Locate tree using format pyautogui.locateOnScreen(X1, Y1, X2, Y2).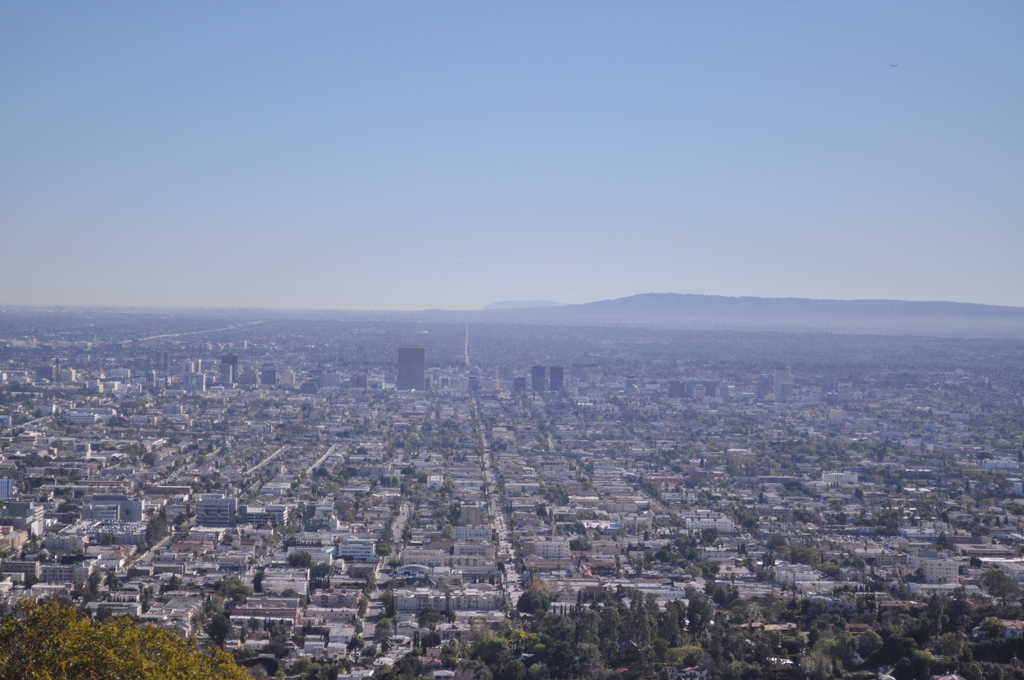
pyautogui.locateOnScreen(157, 428, 164, 439).
